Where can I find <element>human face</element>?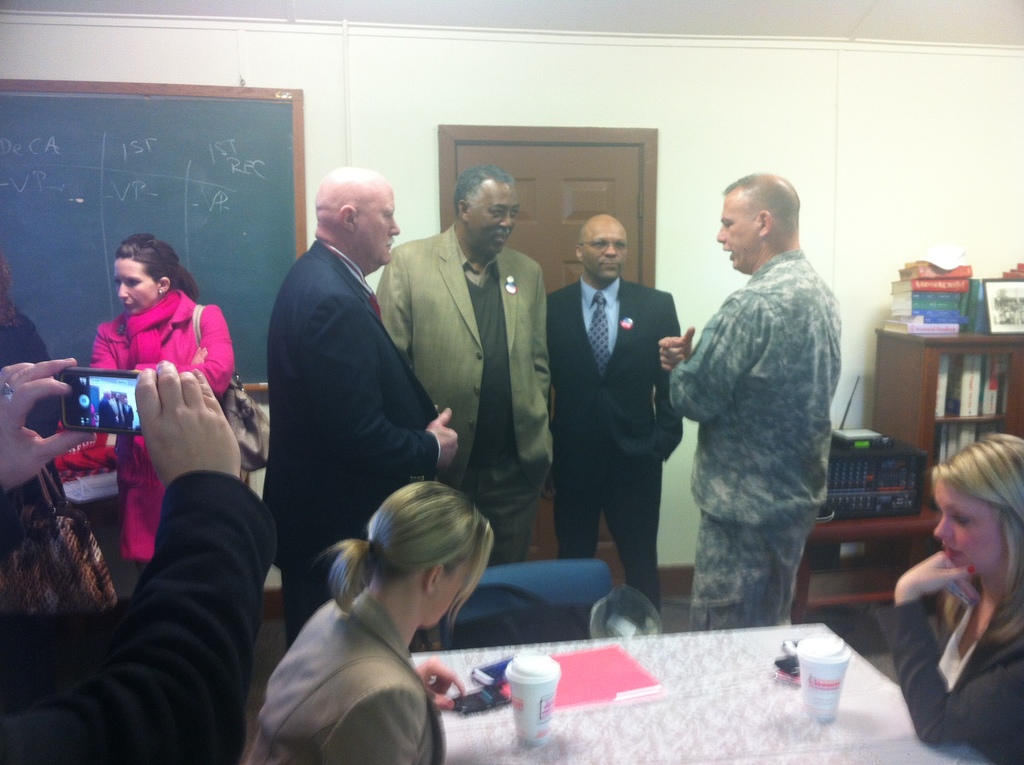
You can find it at 431/546/493/625.
